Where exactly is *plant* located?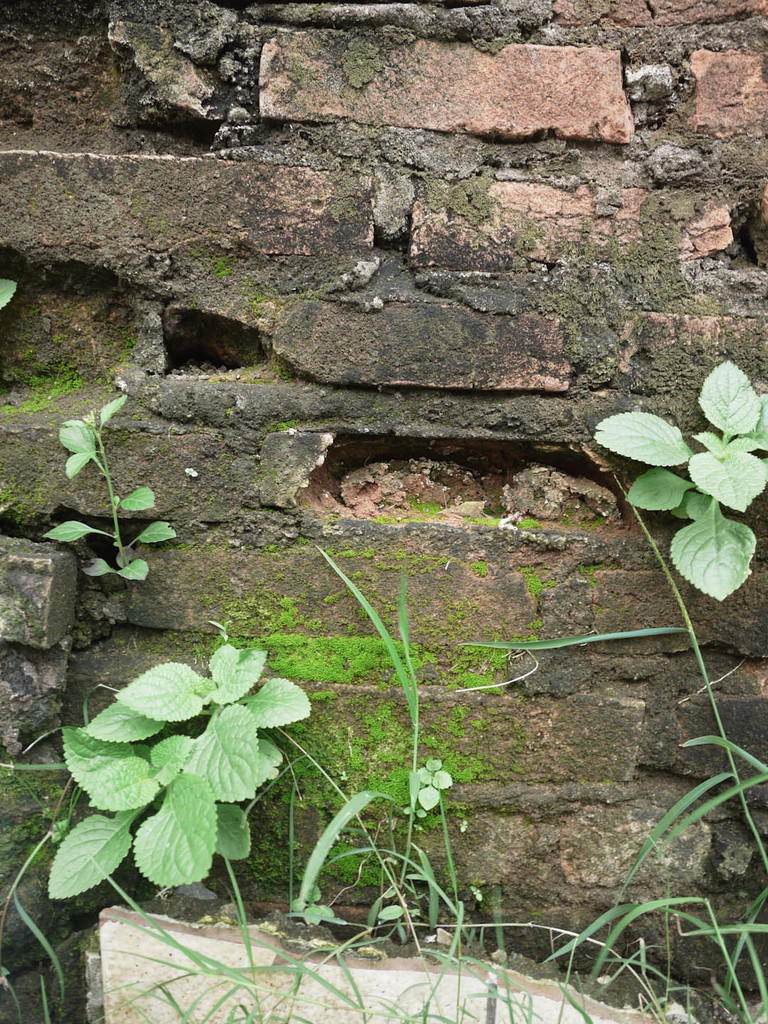
Its bounding box is select_region(369, 708, 494, 813).
